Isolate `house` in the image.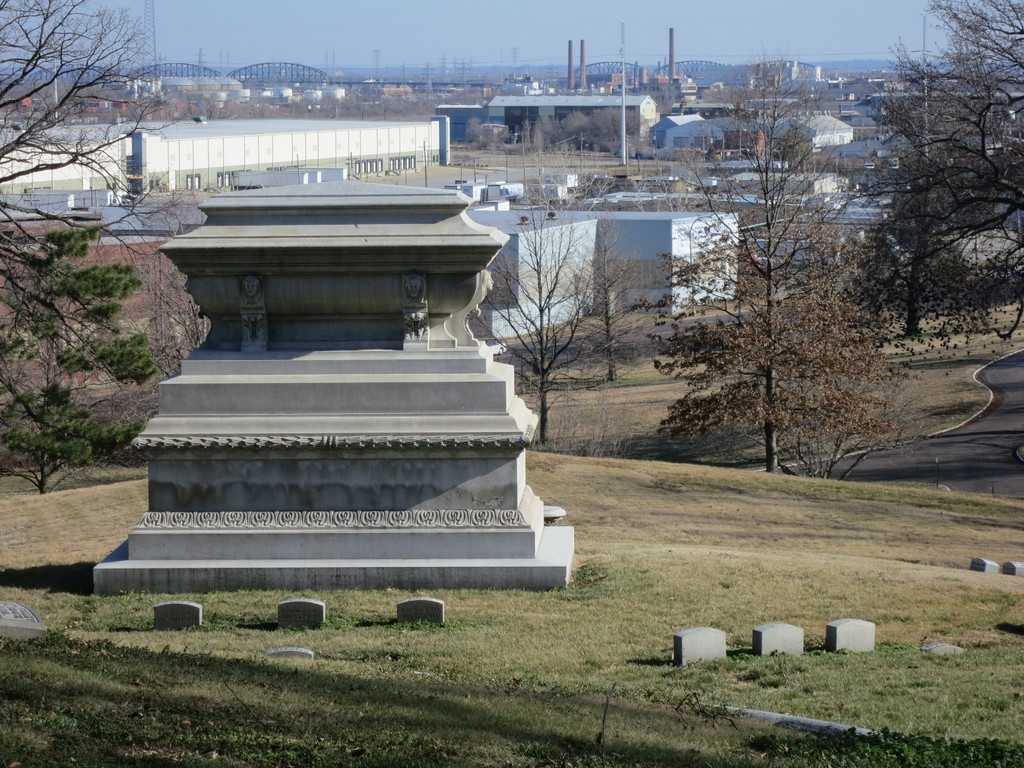
Isolated region: pyautogui.locateOnScreen(0, 115, 447, 206).
